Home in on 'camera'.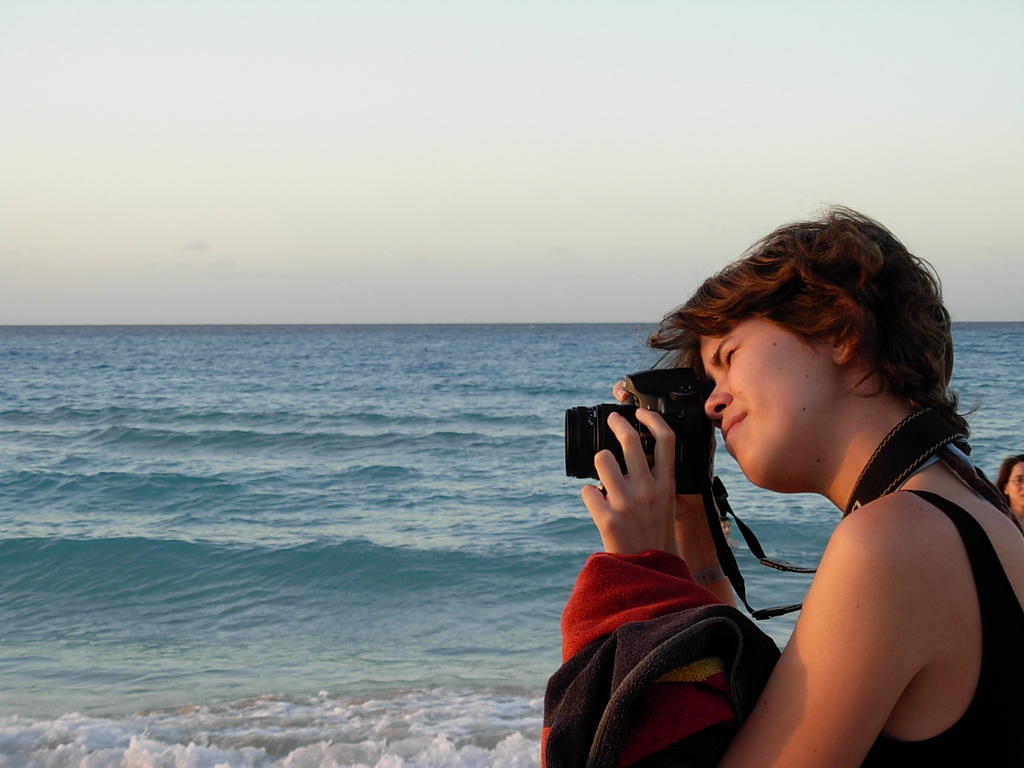
Homed in at x1=566, y1=366, x2=715, y2=497.
